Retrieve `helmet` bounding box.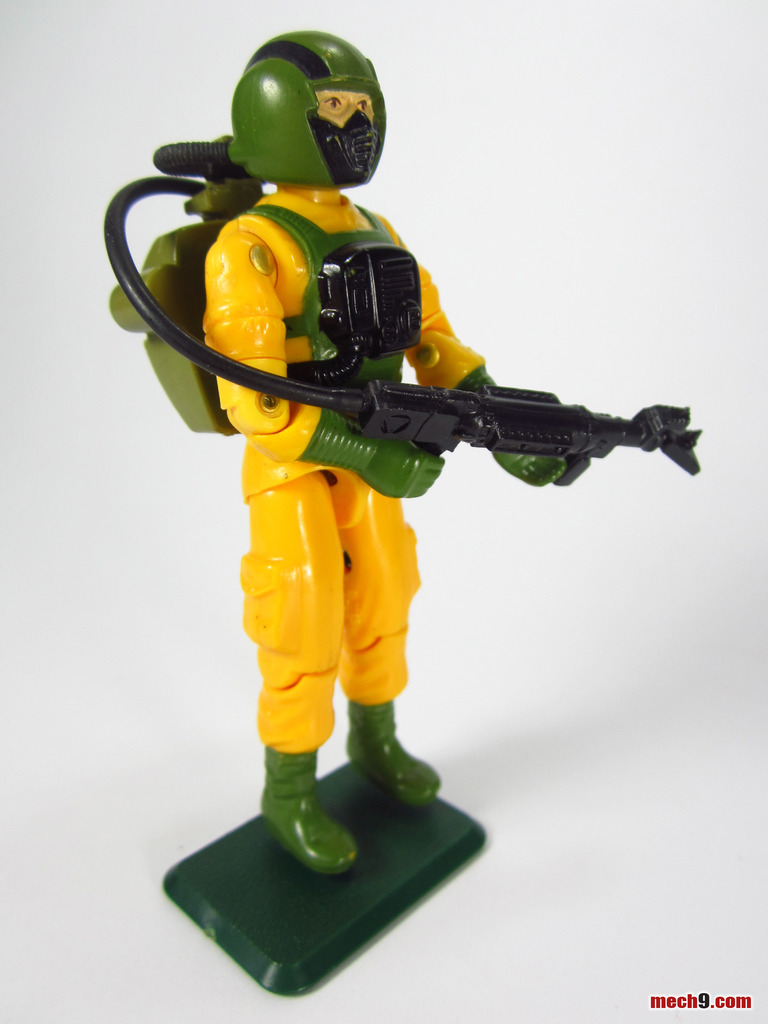
Bounding box: Rect(225, 24, 391, 183).
